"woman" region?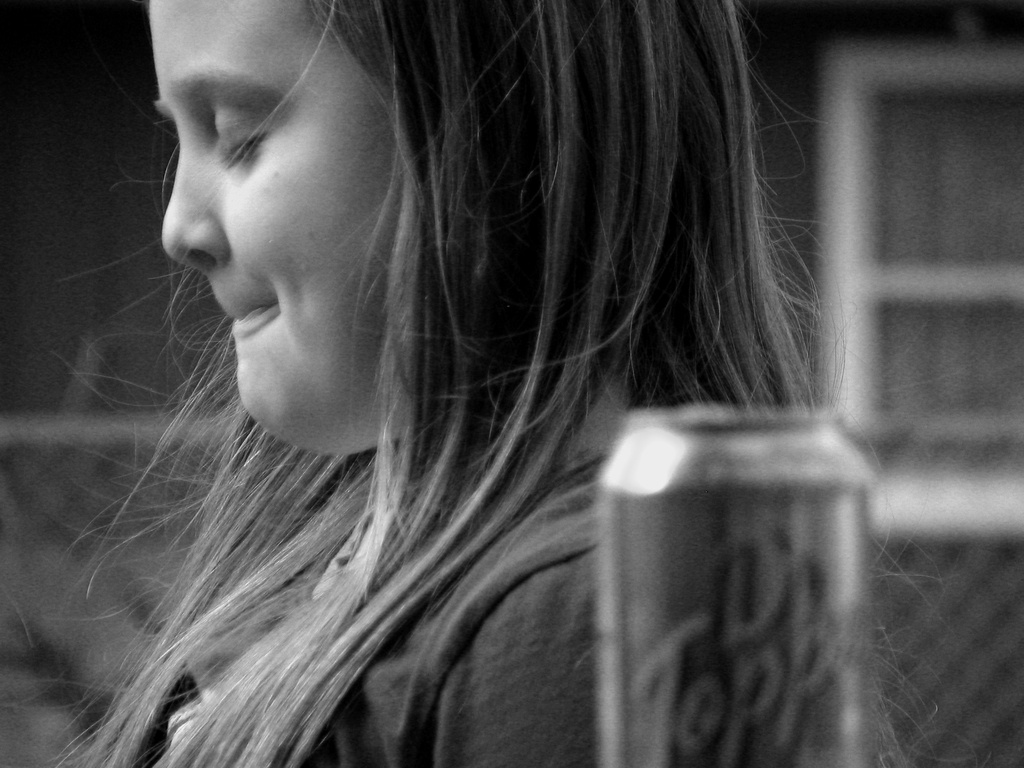
<region>1, 0, 952, 767</region>
